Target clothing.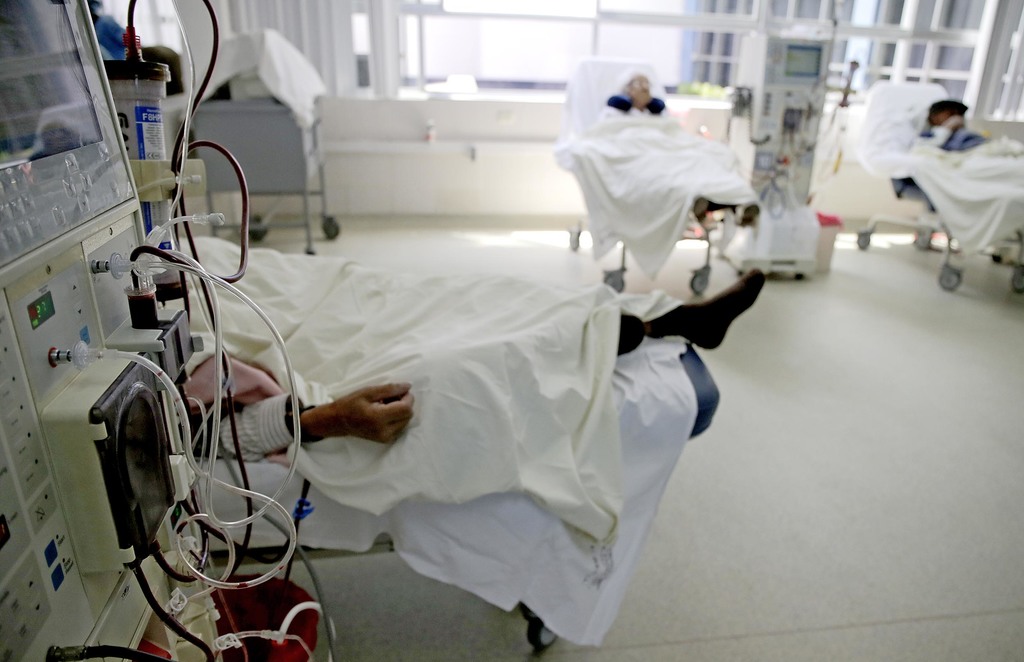
Target region: bbox=[580, 92, 749, 204].
